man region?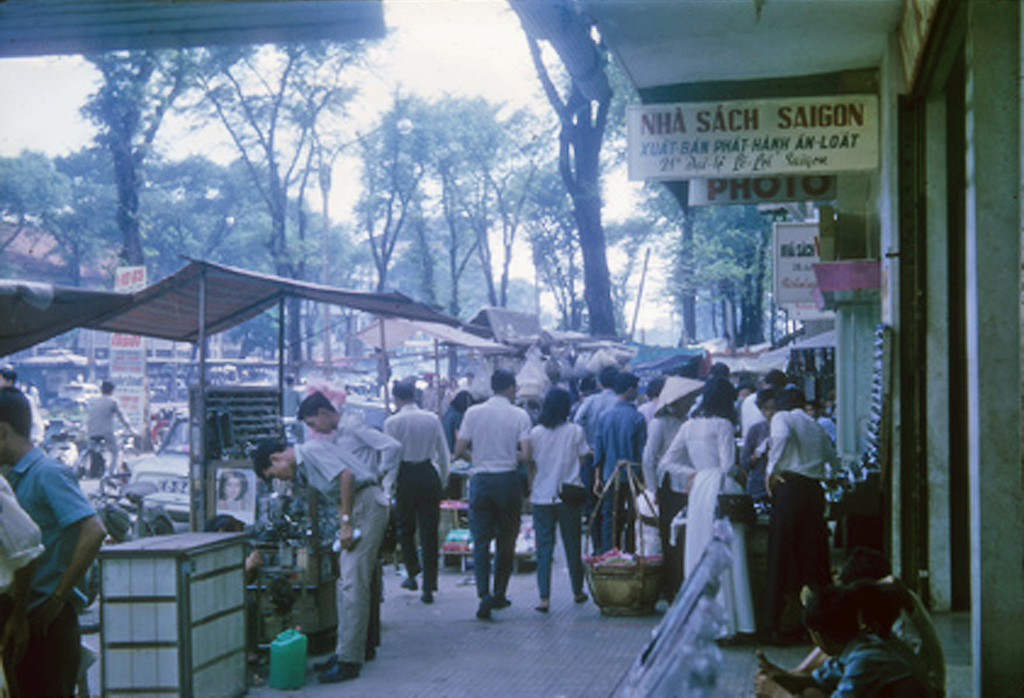
left=451, top=367, right=543, bottom=619
